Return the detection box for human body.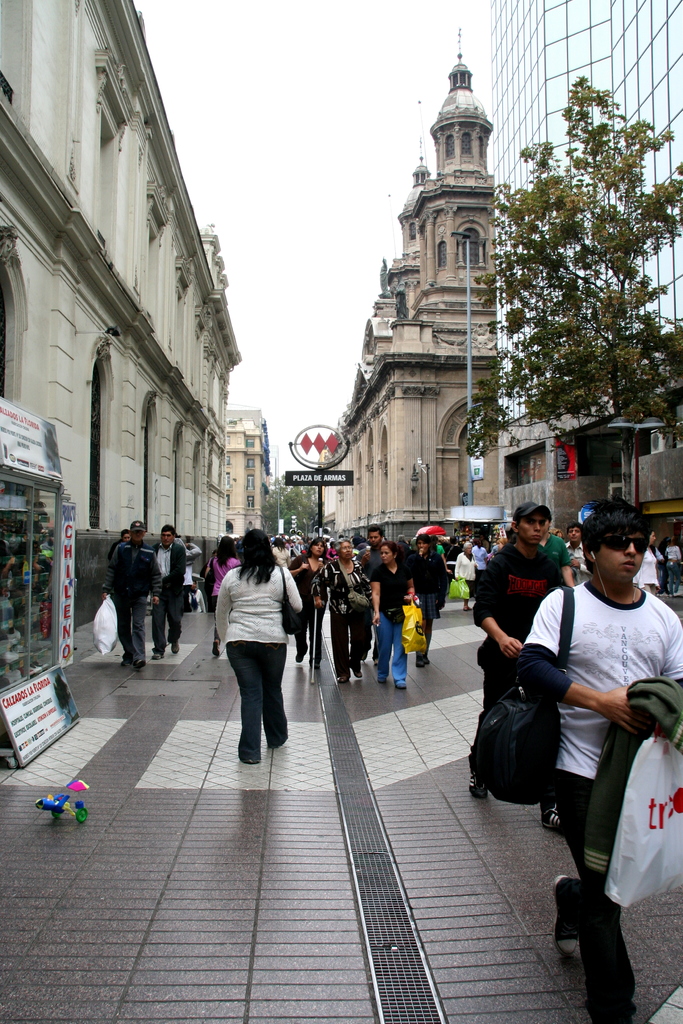
109/512/158/666.
